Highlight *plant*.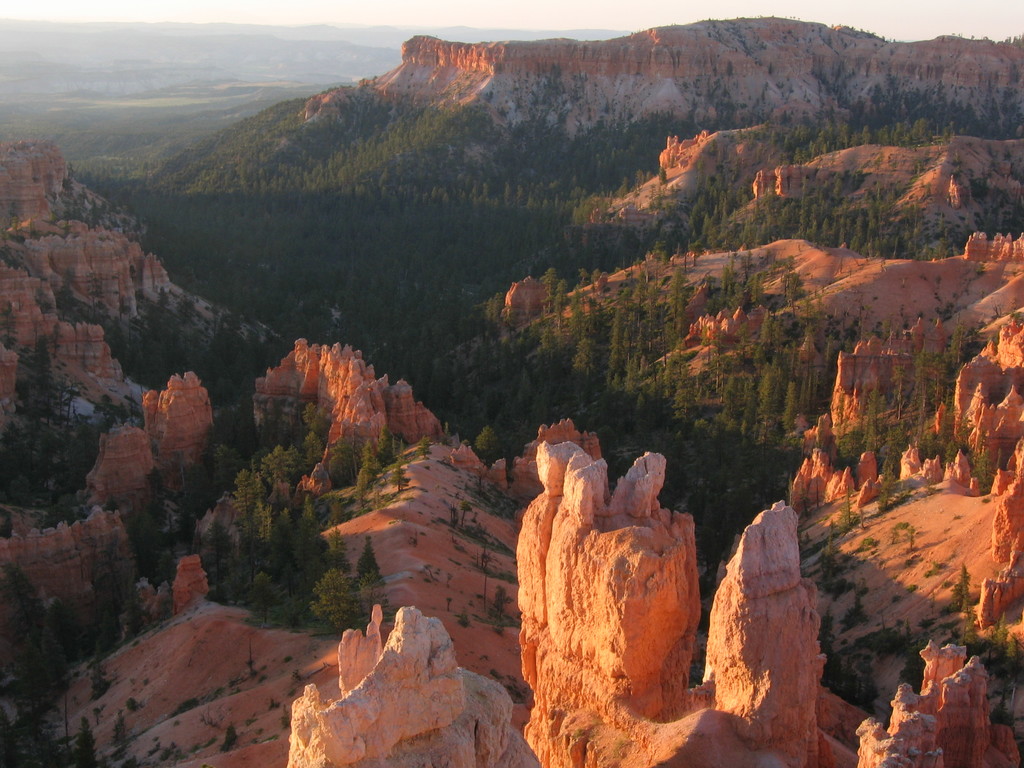
Highlighted region: {"x1": 1011, "y1": 310, "x2": 1023, "y2": 326}.
